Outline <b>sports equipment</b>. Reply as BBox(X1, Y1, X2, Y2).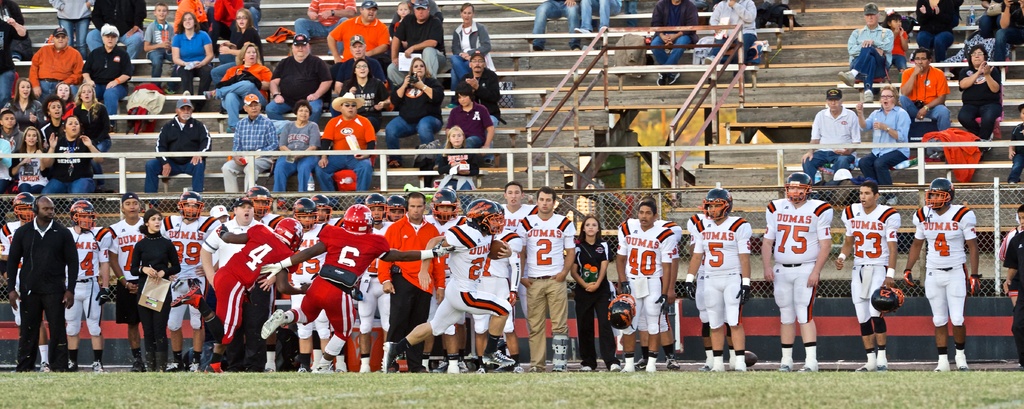
BBox(685, 273, 698, 302).
